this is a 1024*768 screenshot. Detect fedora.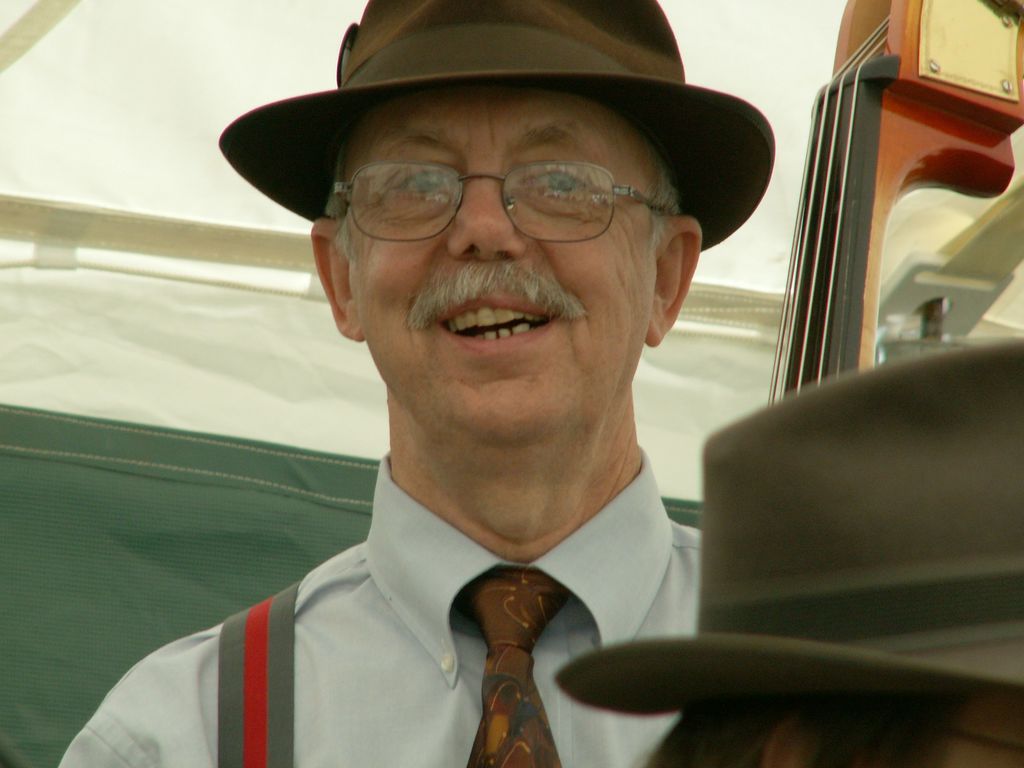
555, 335, 1023, 716.
